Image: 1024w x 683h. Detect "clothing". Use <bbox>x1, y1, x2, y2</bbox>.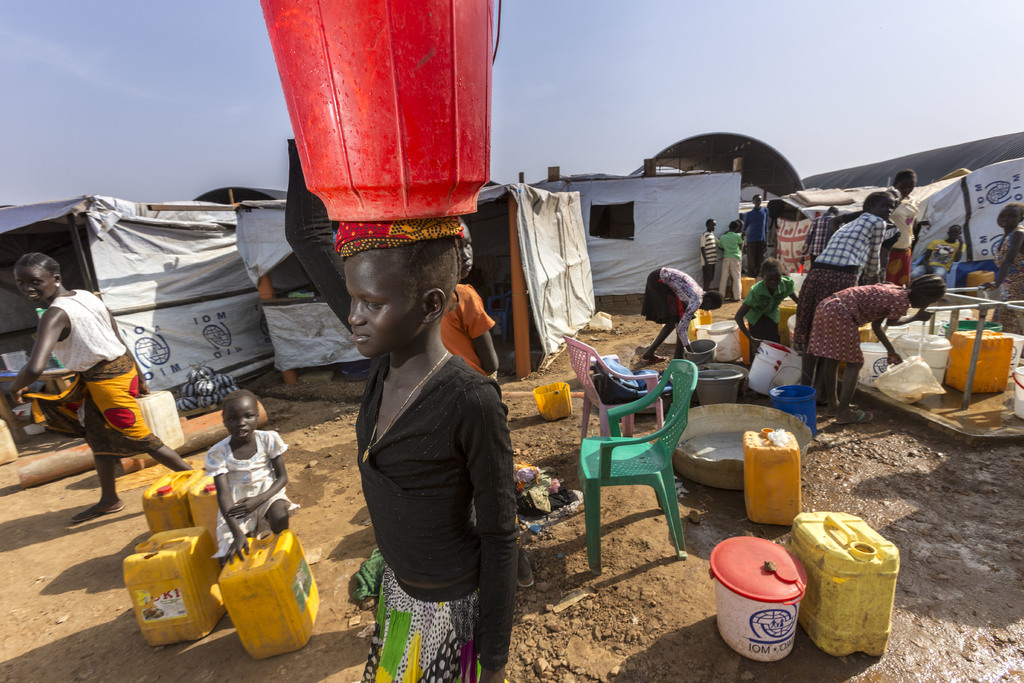
<bbox>742, 206, 770, 274</bbox>.
